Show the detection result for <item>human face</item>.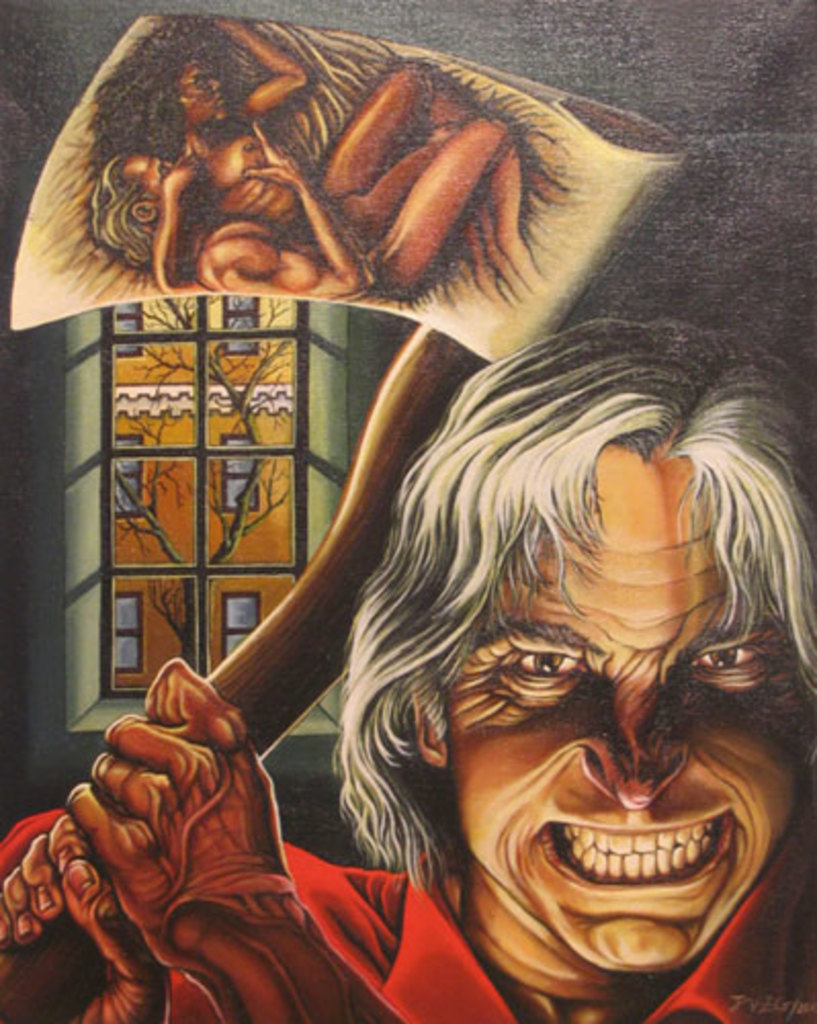
(133, 156, 201, 217).
